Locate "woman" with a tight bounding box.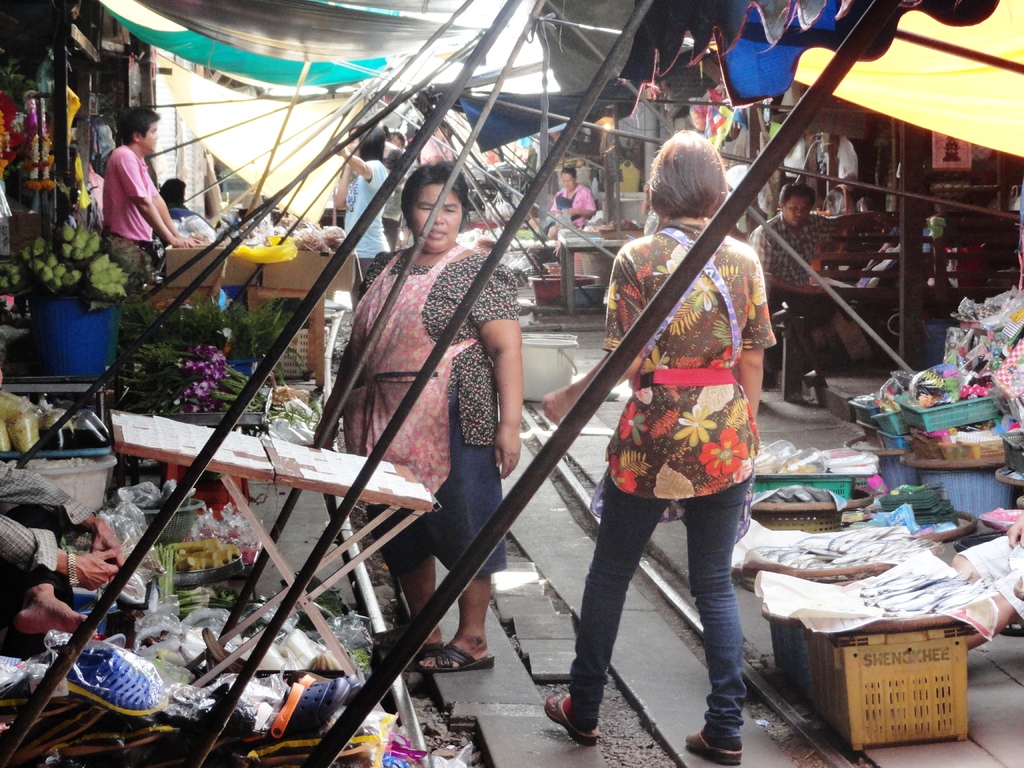
region(322, 154, 532, 680).
